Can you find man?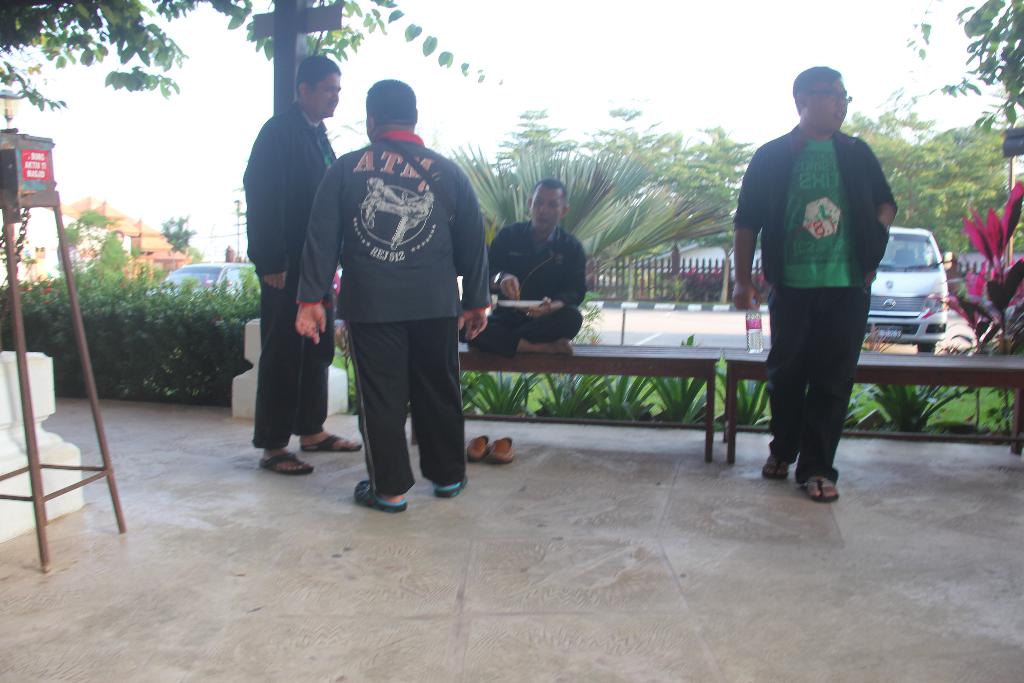
Yes, bounding box: crop(294, 78, 490, 515).
